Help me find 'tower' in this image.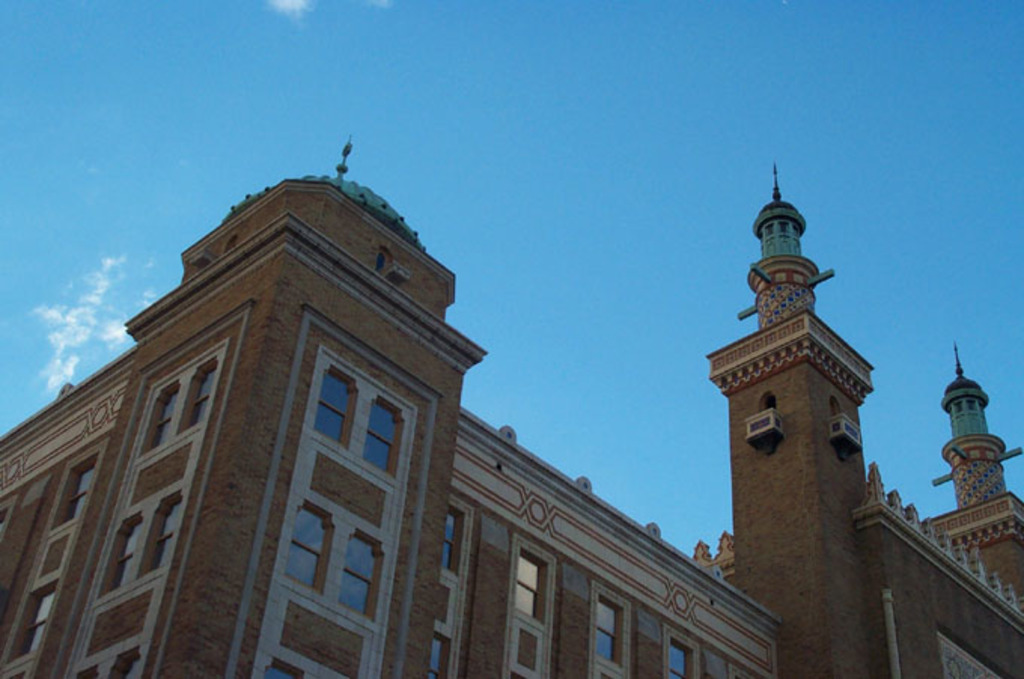
Found it: 134/135/459/337.
